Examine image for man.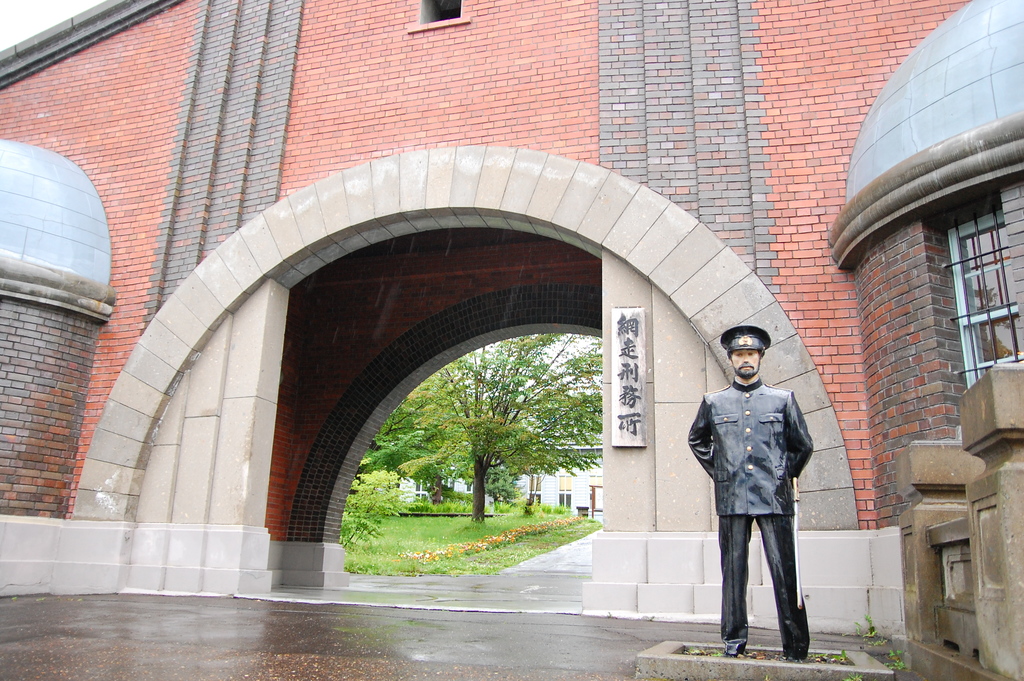
Examination result: x1=679, y1=326, x2=827, y2=676.
